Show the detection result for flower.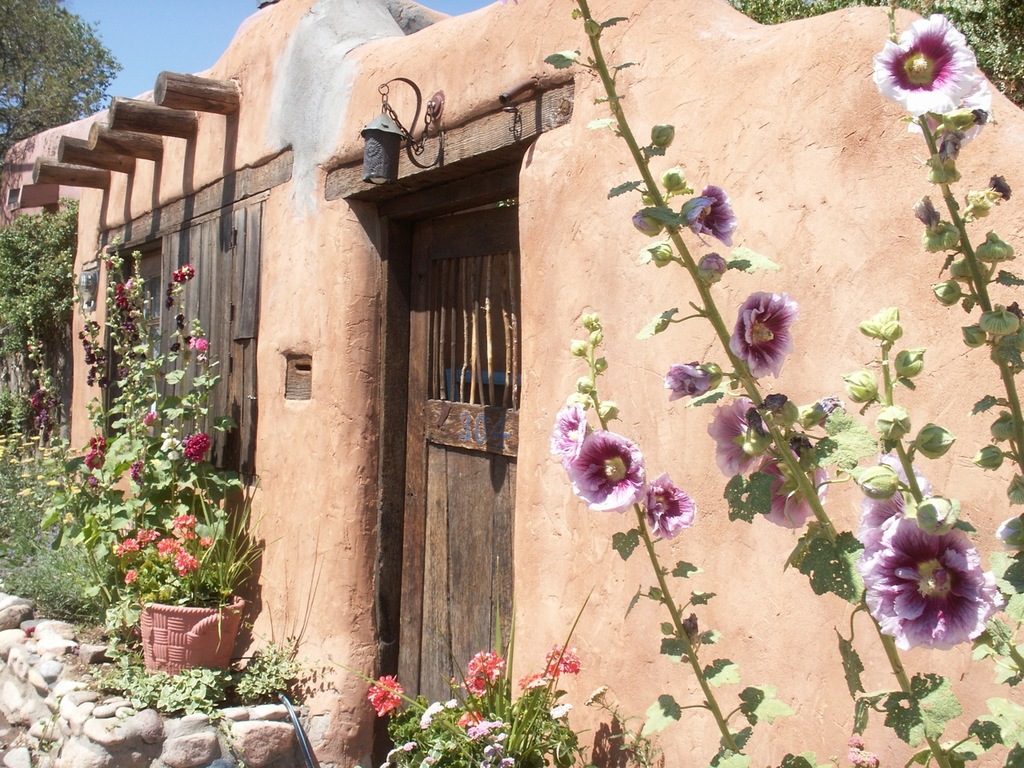
select_region(467, 718, 515, 734).
